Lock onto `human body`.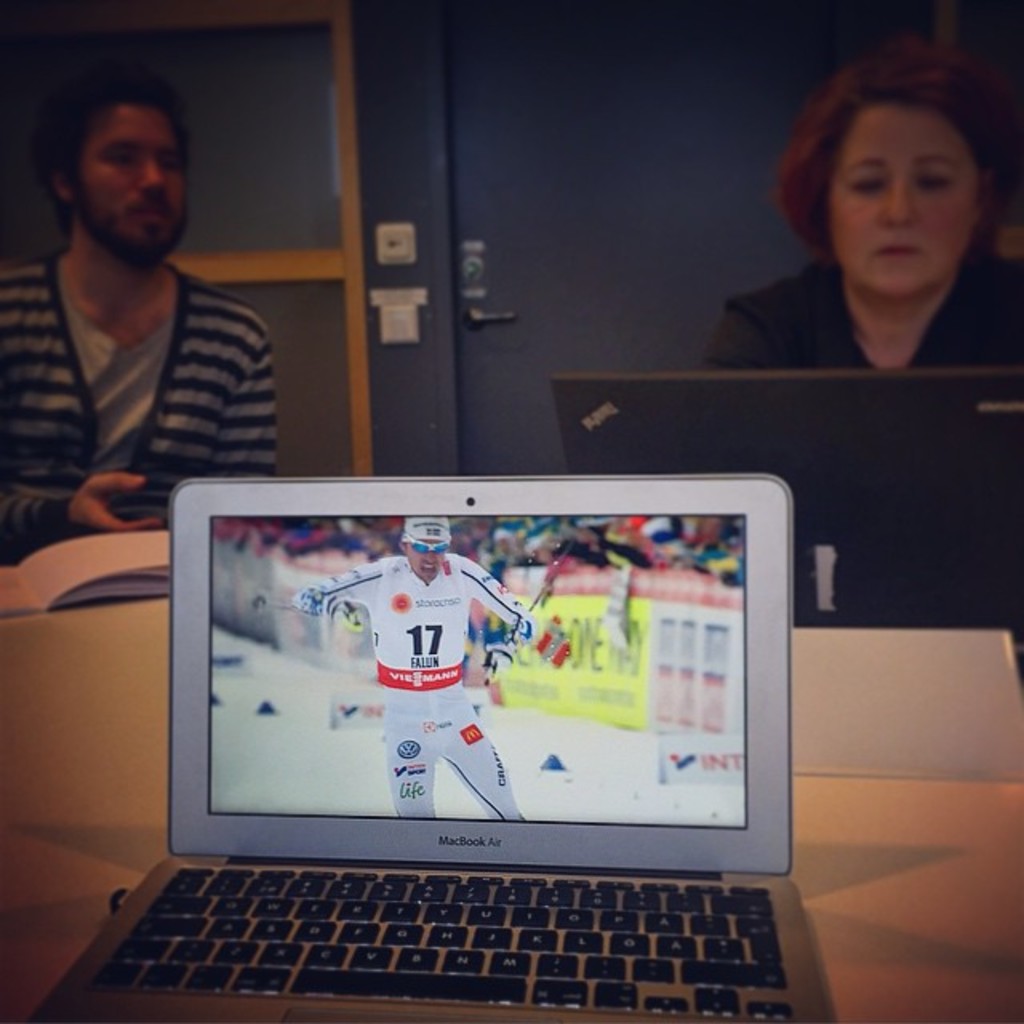
Locked: x1=288, y1=509, x2=536, y2=822.
